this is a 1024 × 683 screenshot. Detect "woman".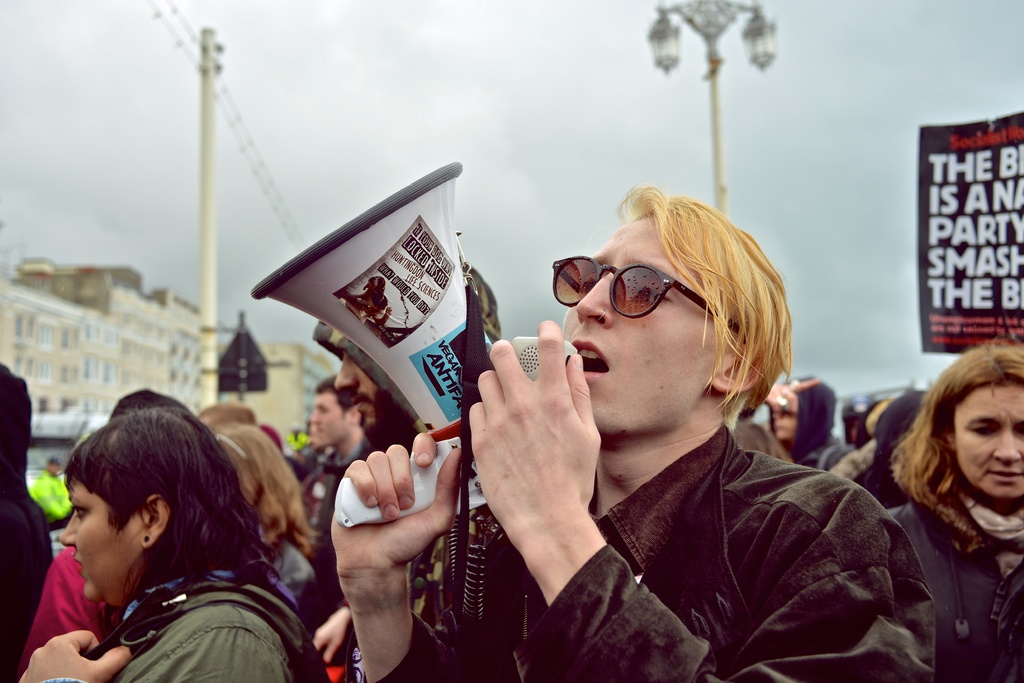
crop(889, 338, 1023, 682).
